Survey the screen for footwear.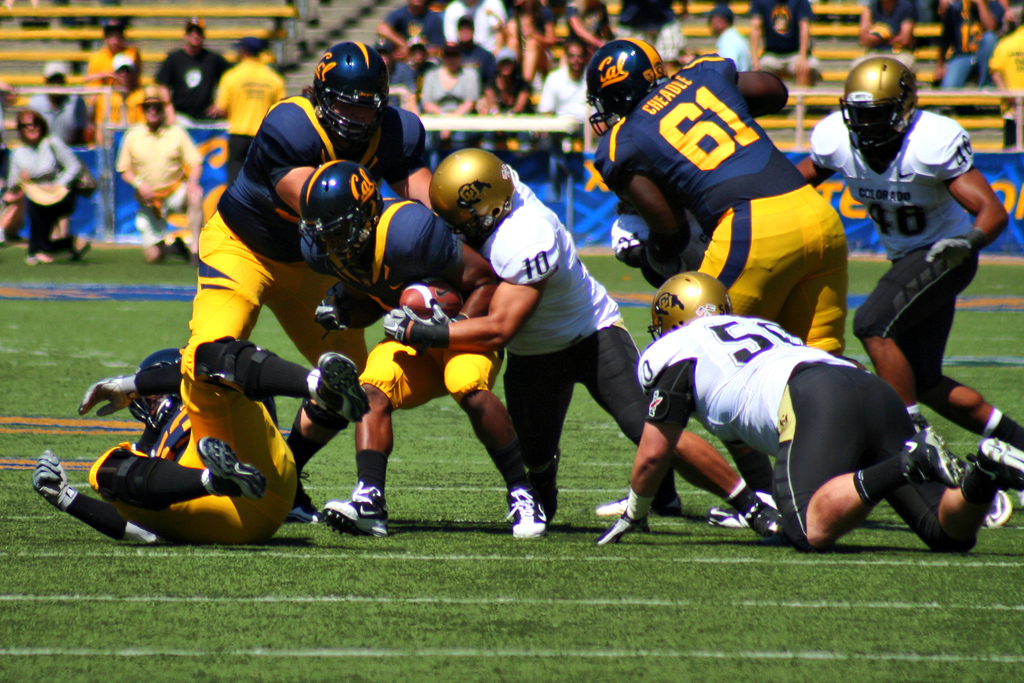
Survey found: (x1=173, y1=235, x2=191, y2=265).
